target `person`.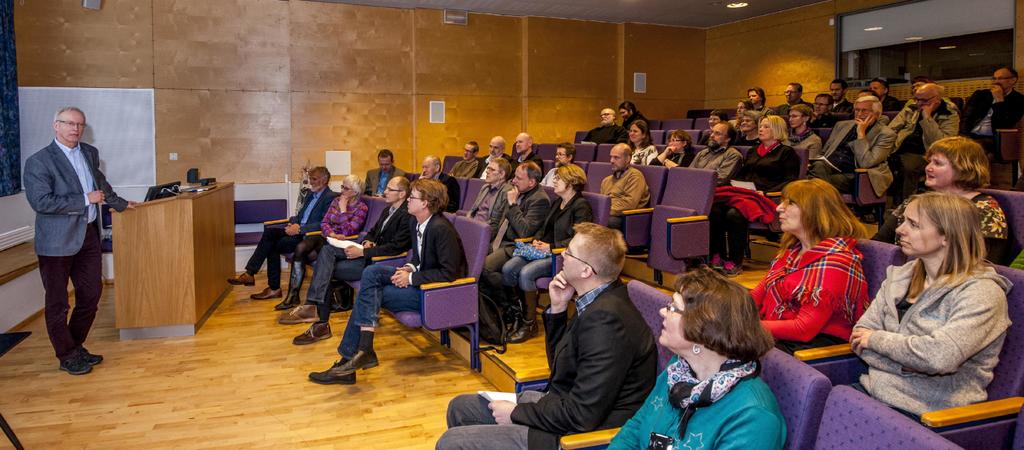
Target region: [624, 120, 656, 168].
